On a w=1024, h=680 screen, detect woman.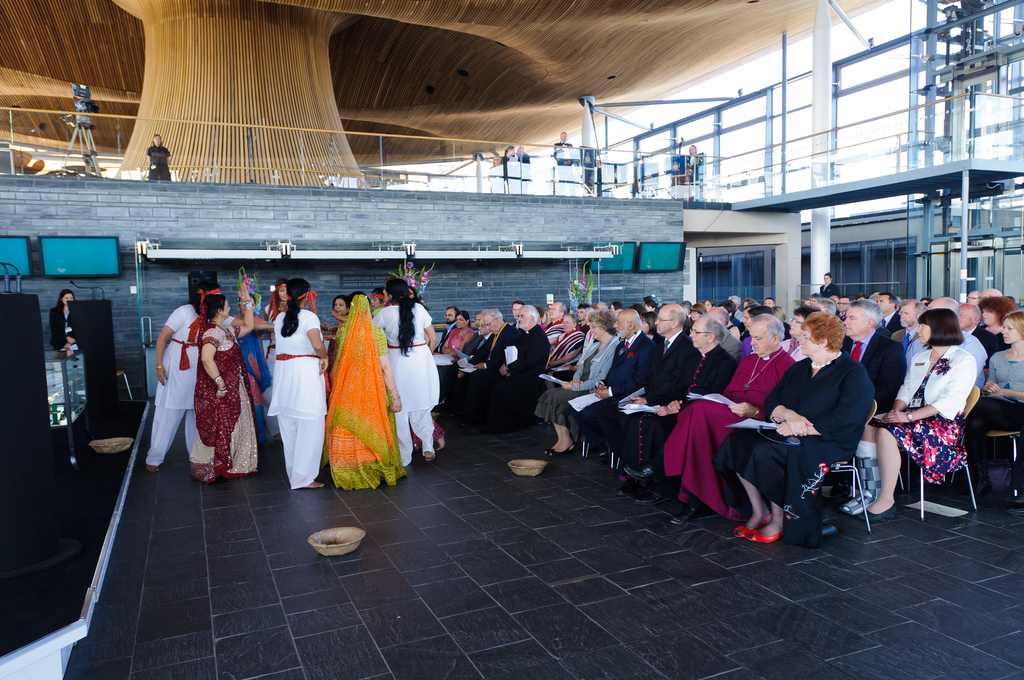
region(546, 316, 590, 390).
